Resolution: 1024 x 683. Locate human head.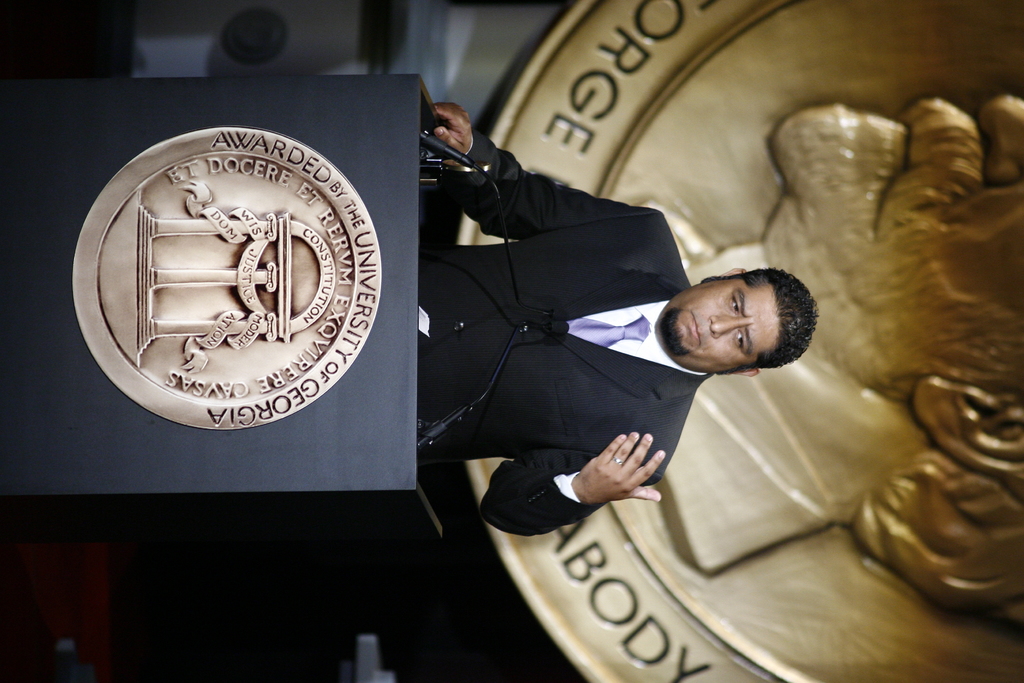
bbox=[758, 89, 1023, 475].
